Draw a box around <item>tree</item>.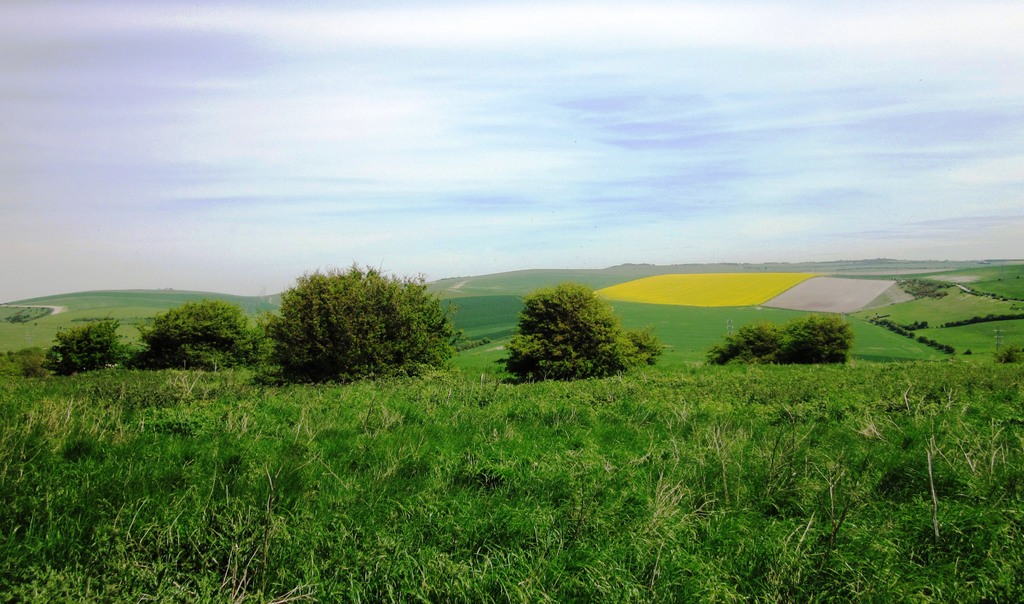
bbox=(257, 255, 462, 380).
